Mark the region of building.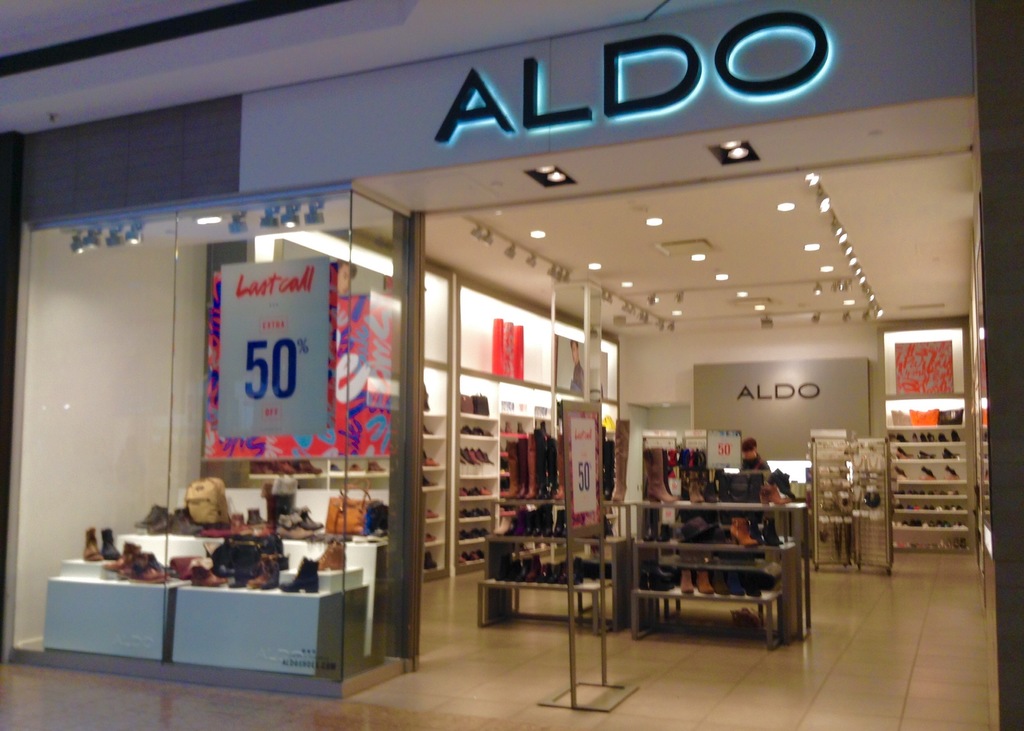
Region: detection(0, 0, 1023, 730).
